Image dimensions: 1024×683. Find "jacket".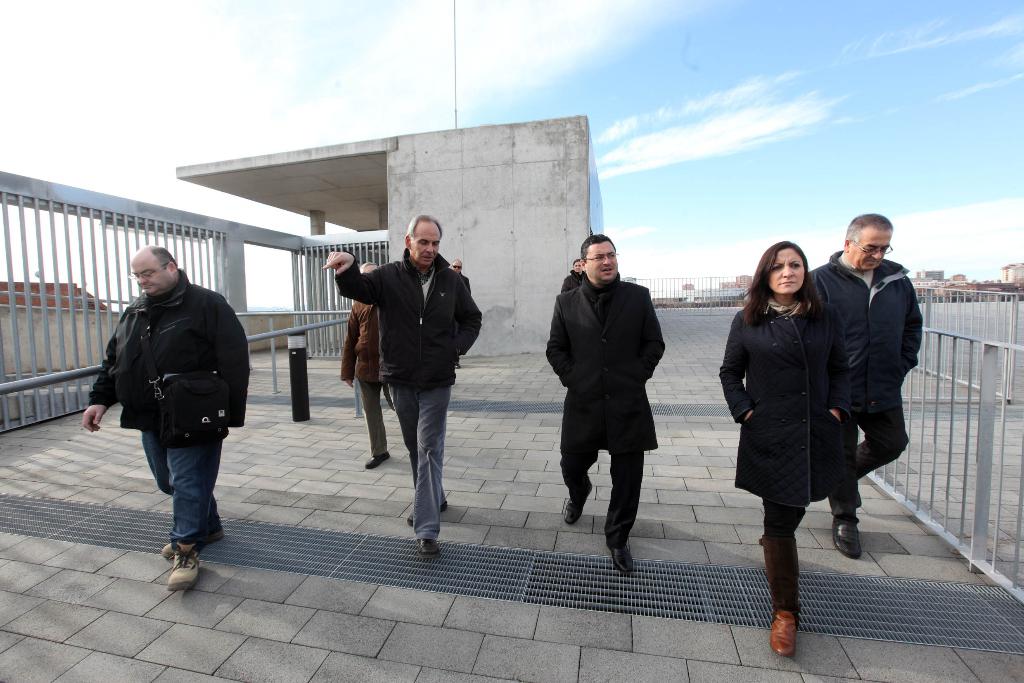
<region>720, 308, 858, 512</region>.
